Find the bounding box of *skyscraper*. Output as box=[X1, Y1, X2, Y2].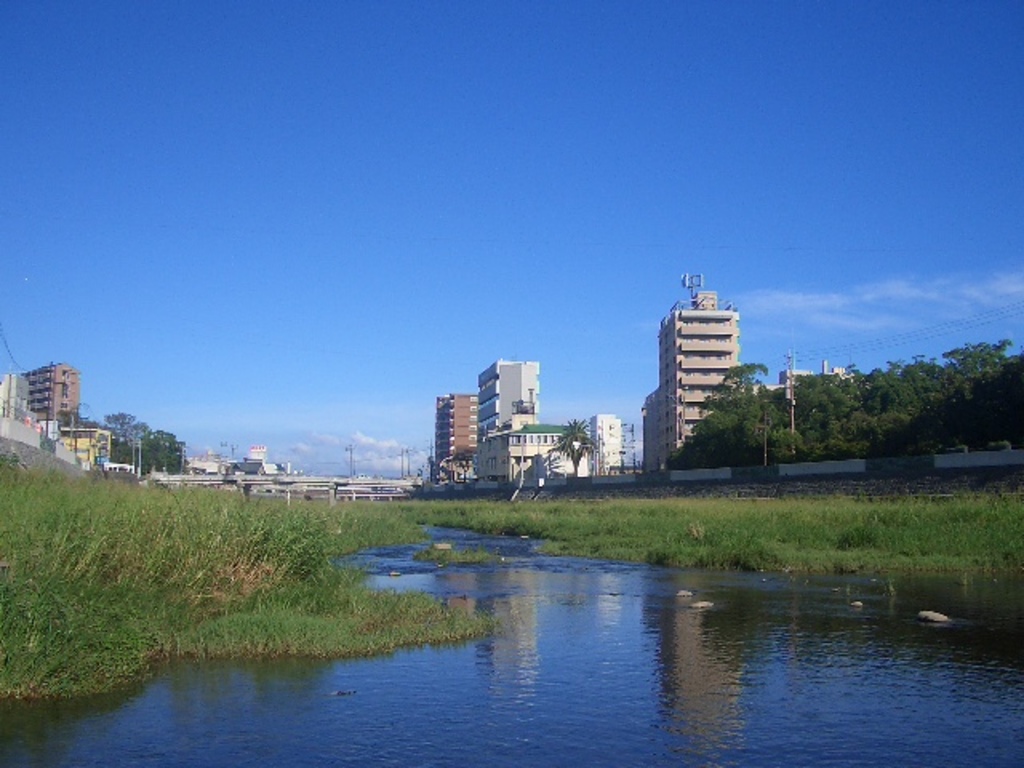
box=[477, 355, 541, 478].
